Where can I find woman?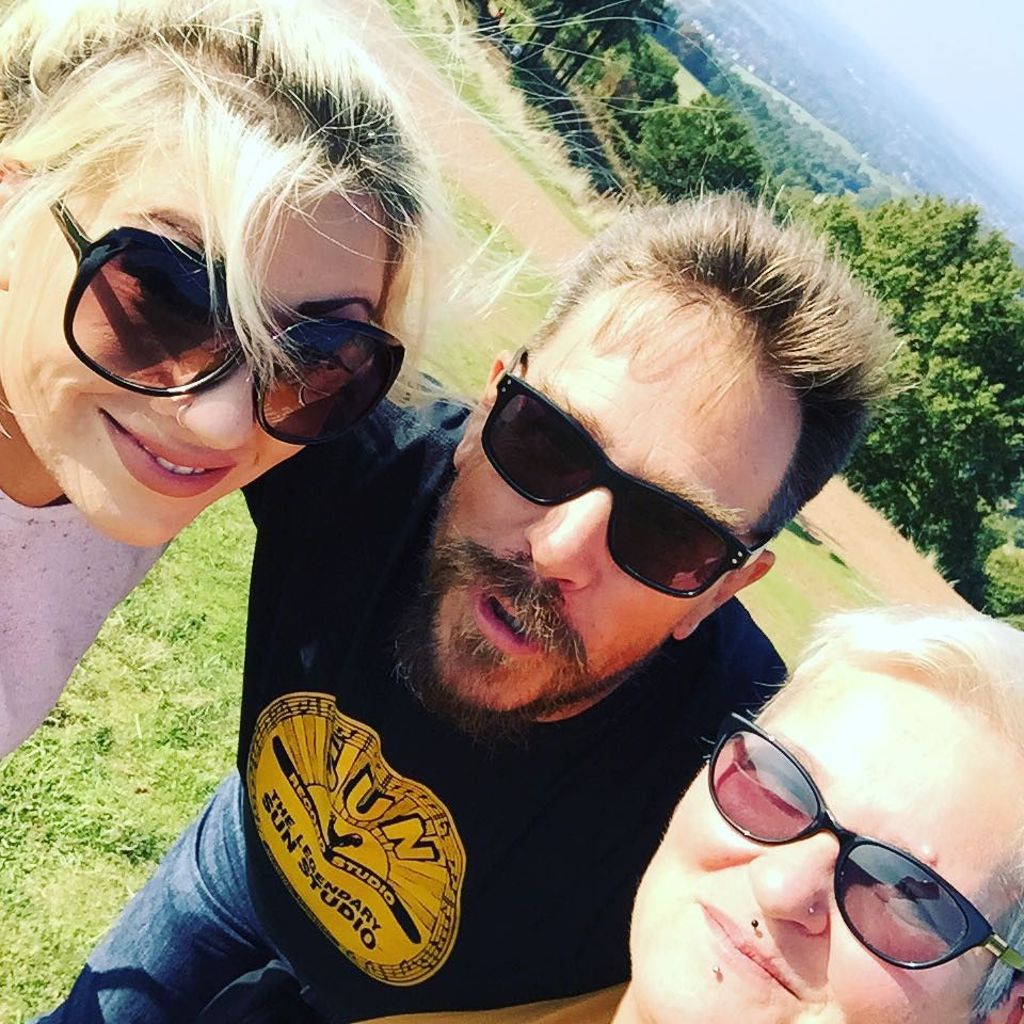
You can find it at {"left": 0, "top": 0, "right": 434, "bottom": 759}.
